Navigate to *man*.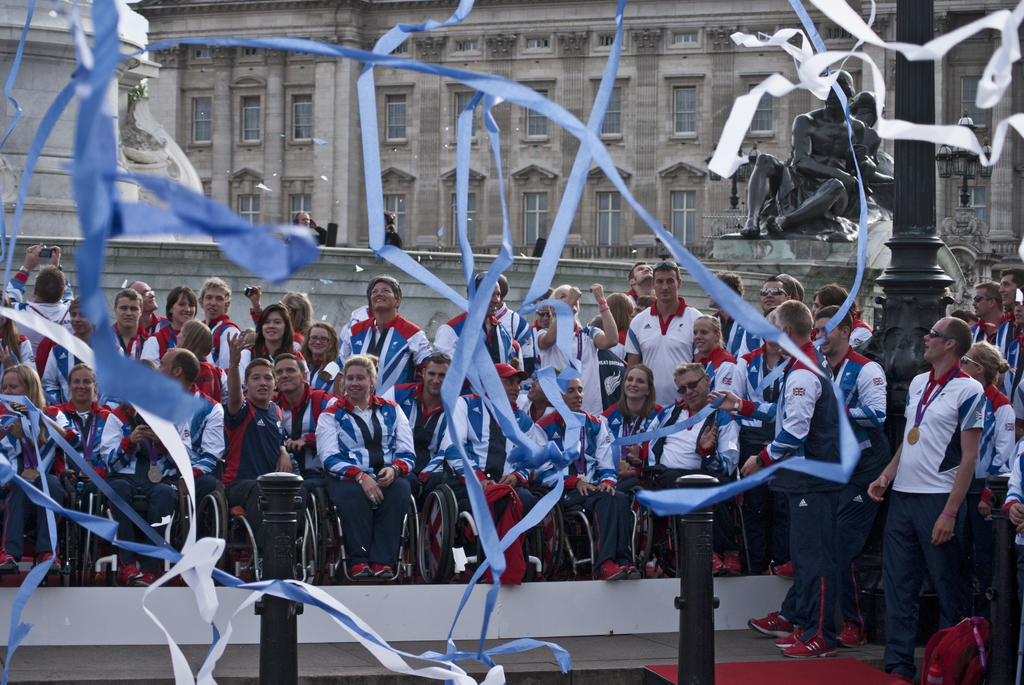
Navigation target: l=621, t=259, r=665, b=325.
